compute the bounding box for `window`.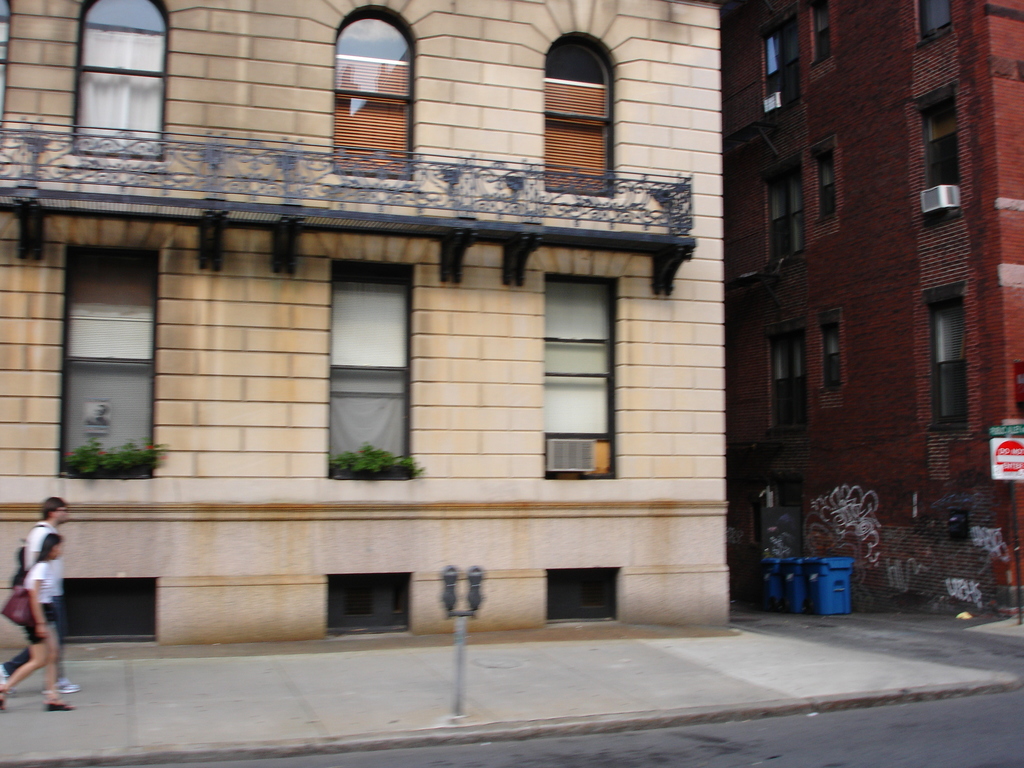
bbox(70, 0, 166, 159).
